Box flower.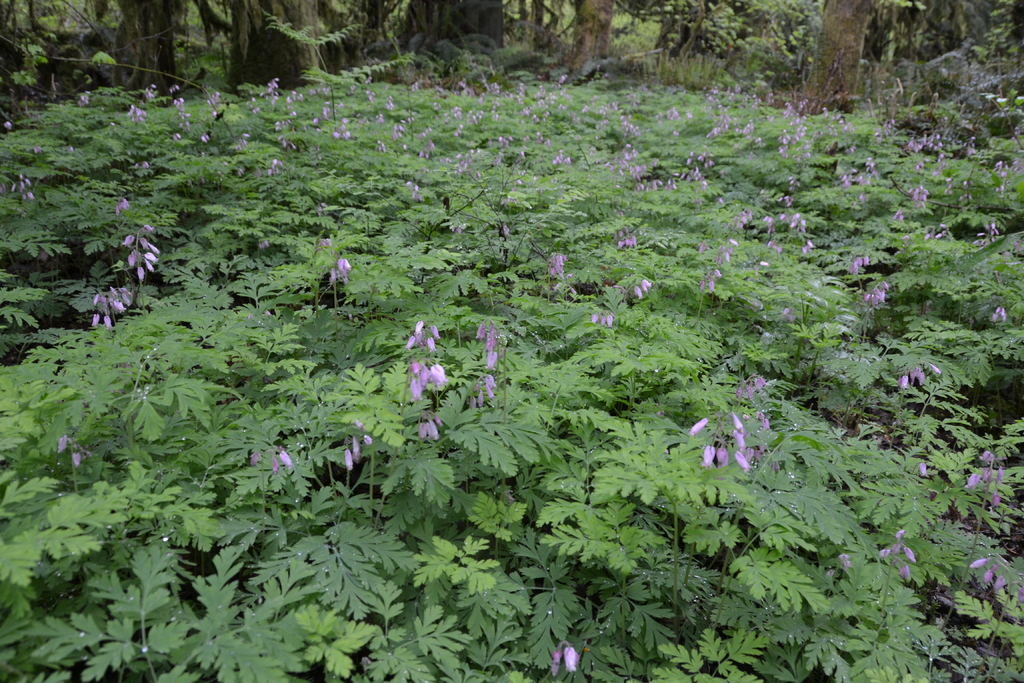
bbox(411, 359, 422, 377).
